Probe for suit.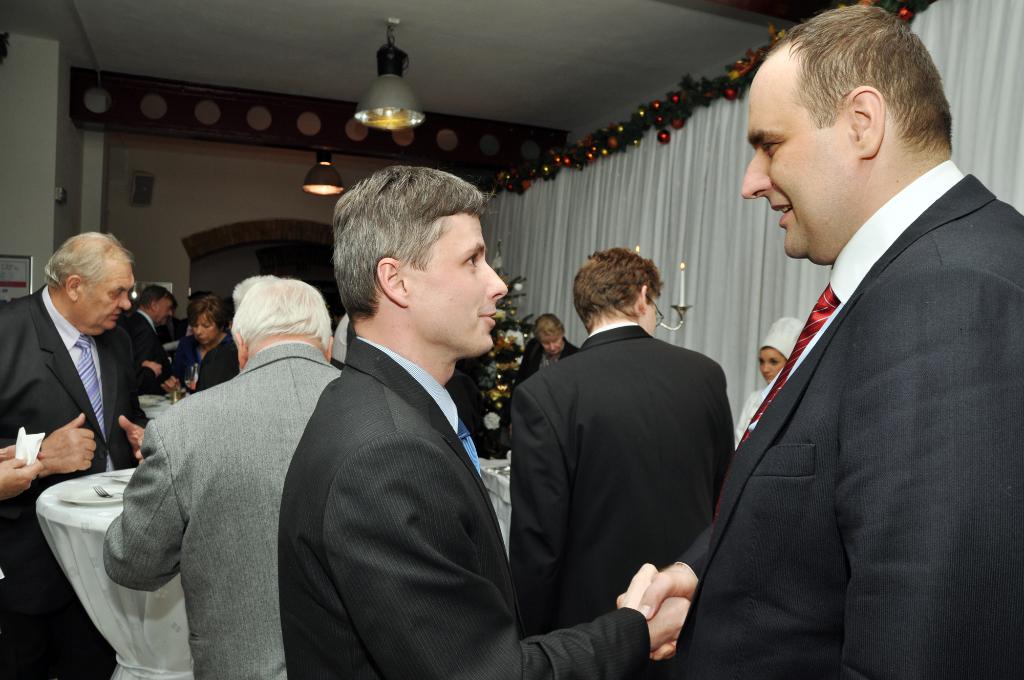
Probe result: bbox=[115, 314, 180, 395].
